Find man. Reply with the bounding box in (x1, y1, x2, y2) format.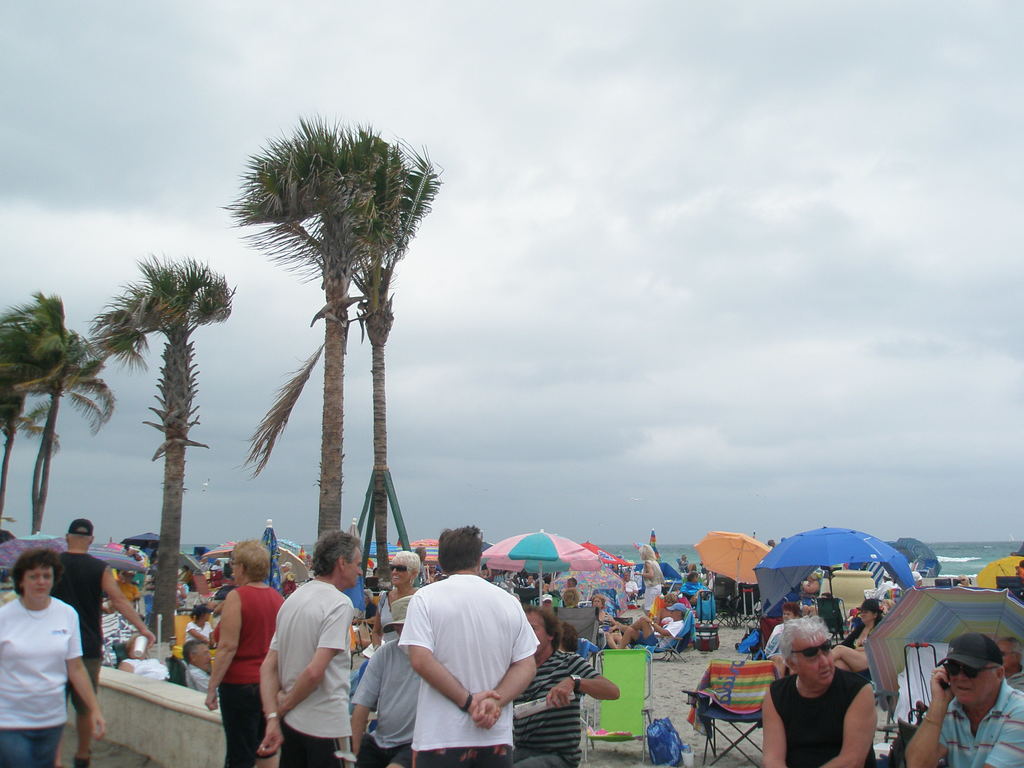
(678, 554, 693, 564).
